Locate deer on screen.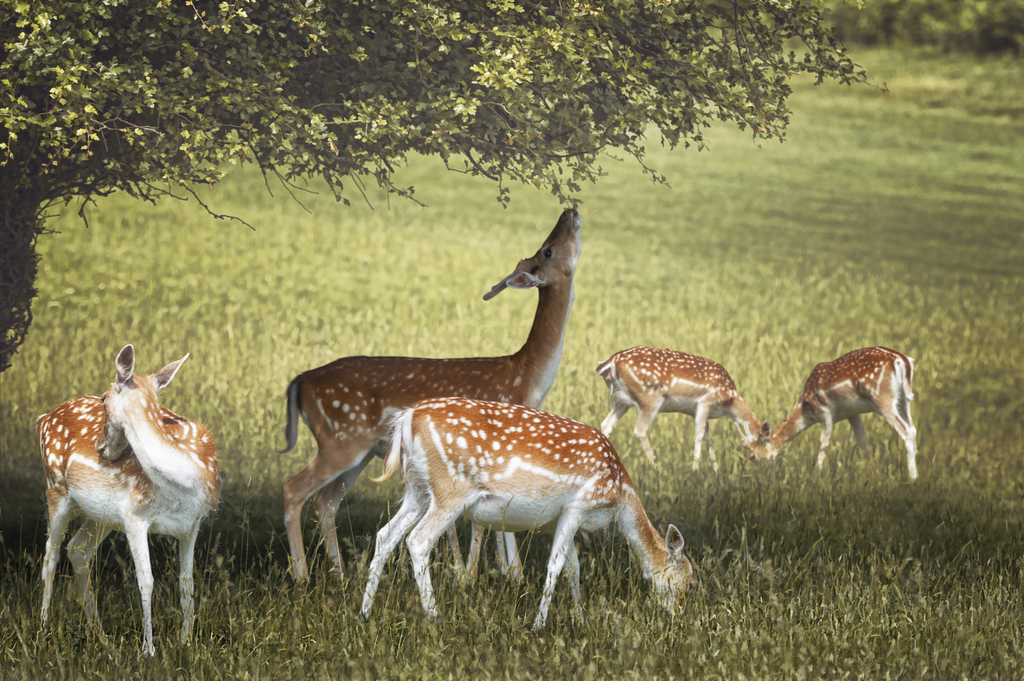
On screen at locate(746, 346, 916, 485).
